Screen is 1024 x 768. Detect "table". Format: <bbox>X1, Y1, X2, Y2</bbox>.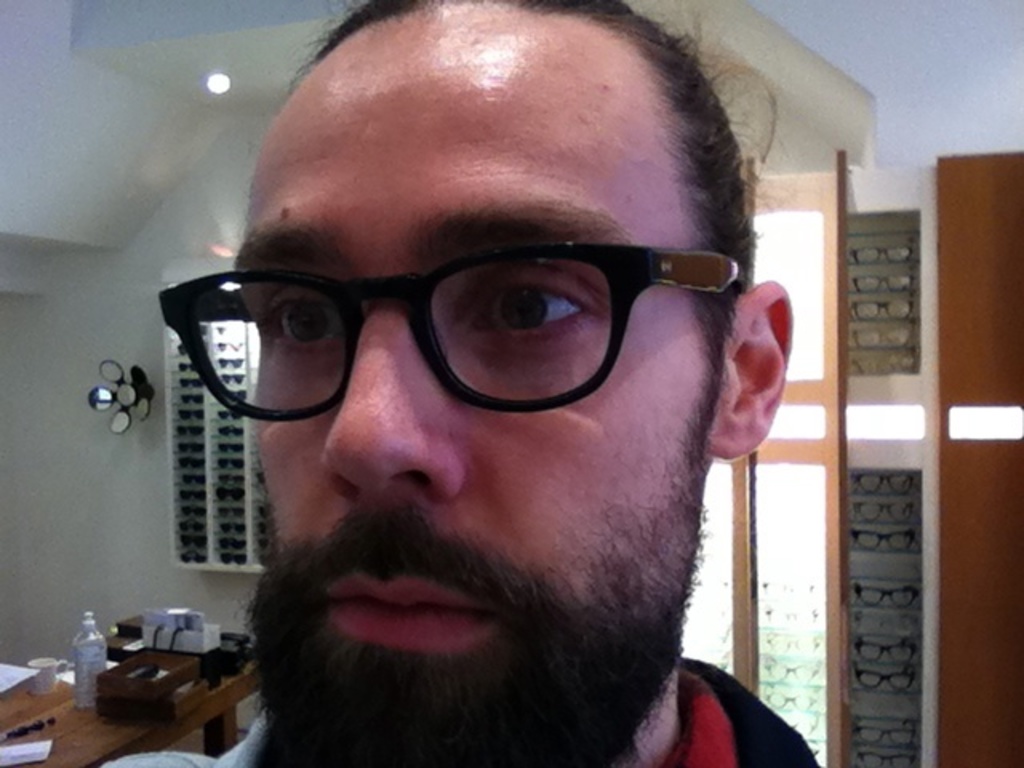
<bbox>0, 608, 256, 766</bbox>.
